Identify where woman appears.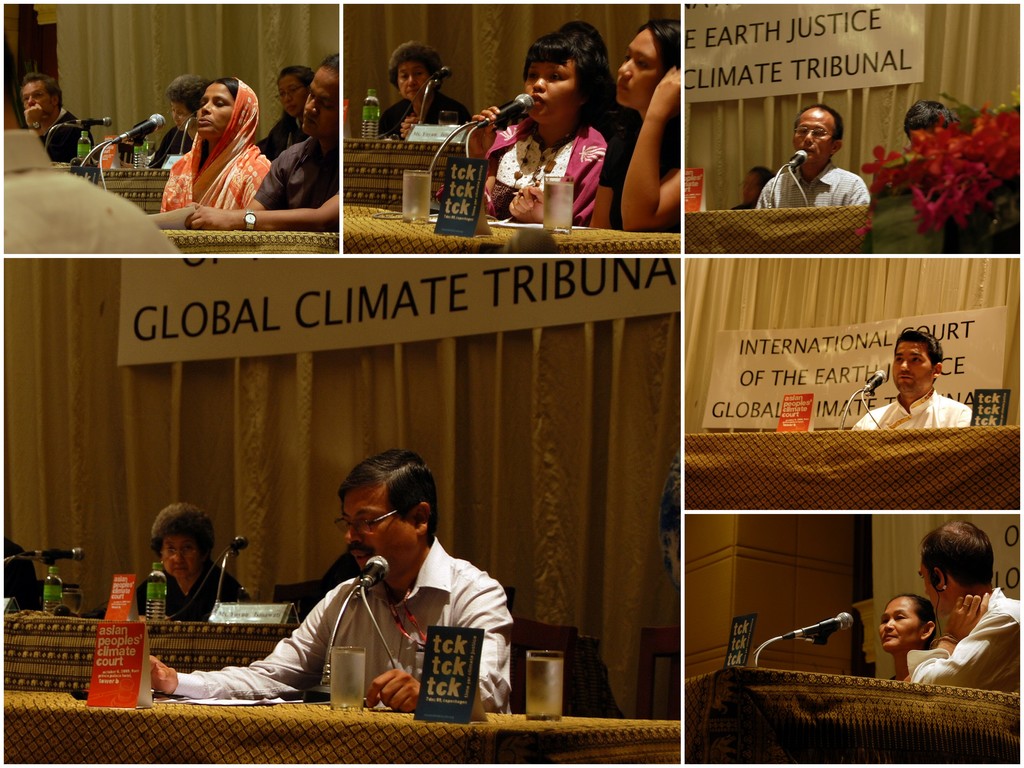
Appears at x1=468, y1=36, x2=623, y2=228.
